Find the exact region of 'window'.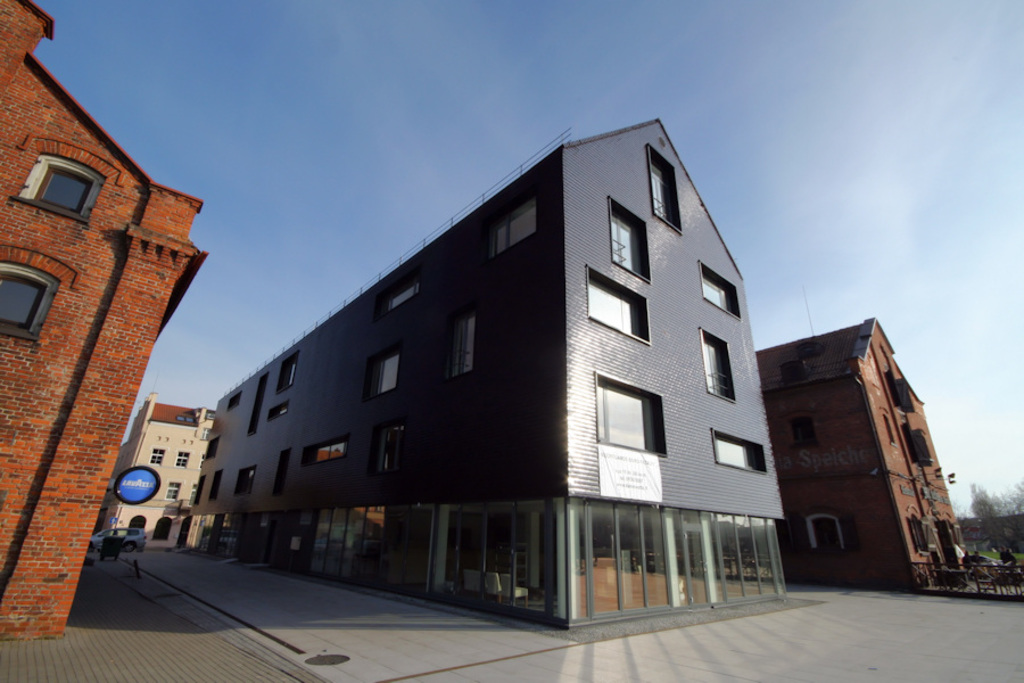
Exact region: (x1=174, y1=451, x2=192, y2=467).
